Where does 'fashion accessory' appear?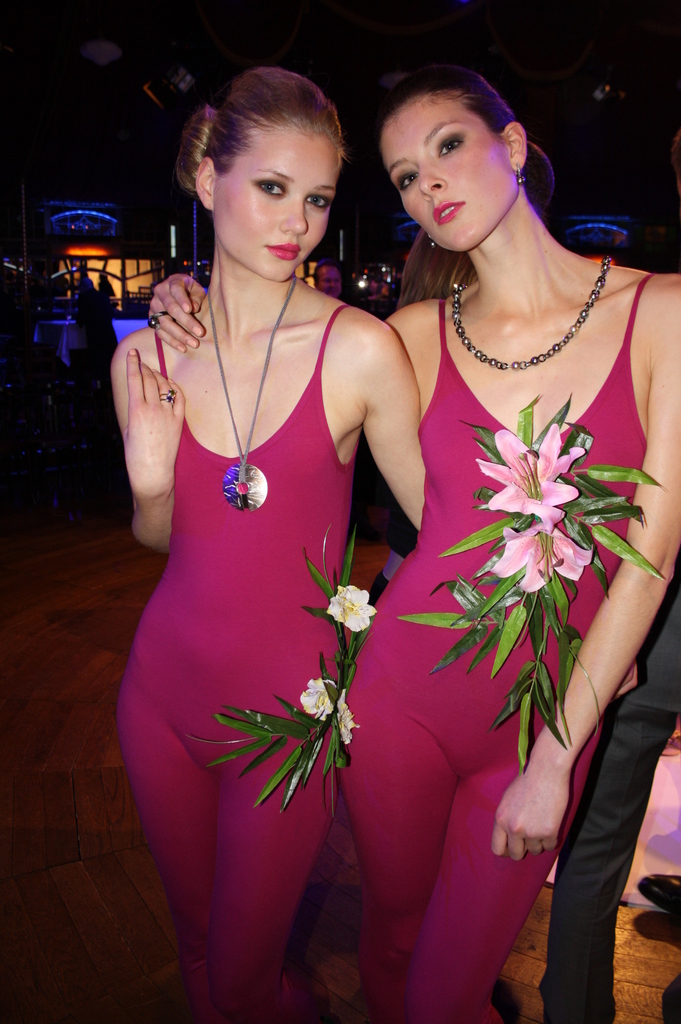
Appears at <box>157,388,177,405</box>.
